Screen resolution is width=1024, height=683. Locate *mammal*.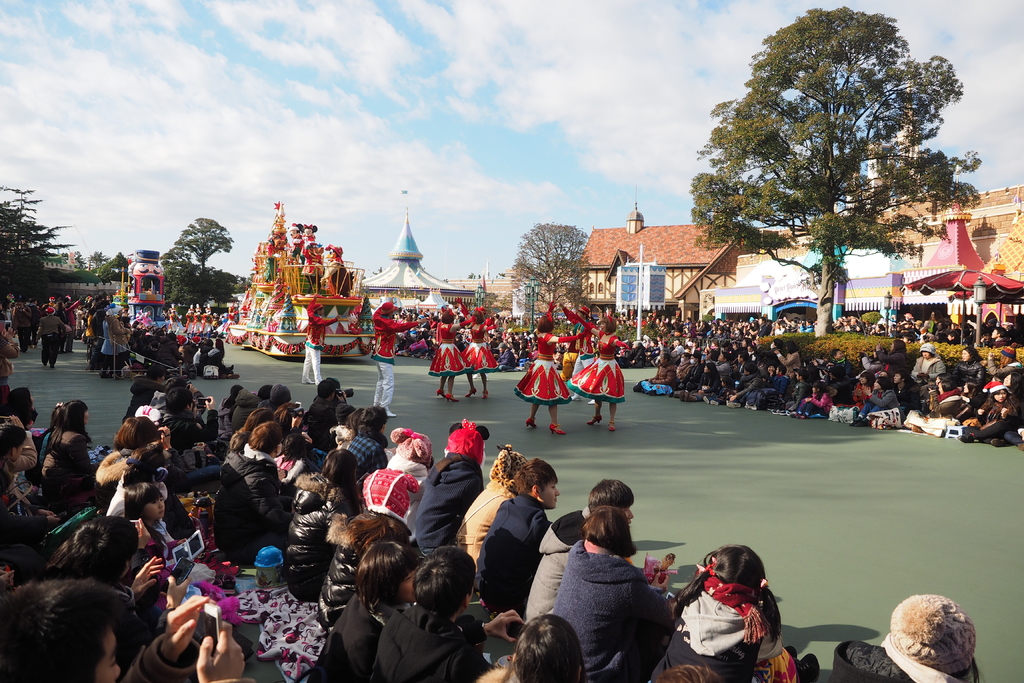
x1=503, y1=294, x2=571, y2=452.
